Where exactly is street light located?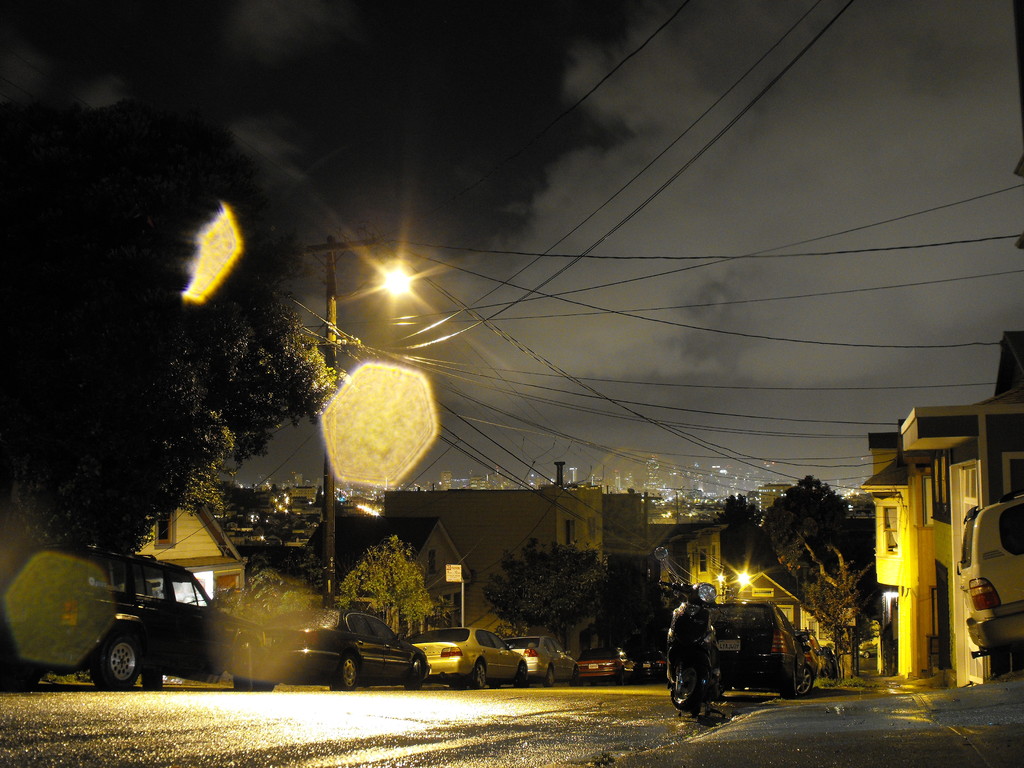
Its bounding box is l=327, t=280, r=416, b=614.
